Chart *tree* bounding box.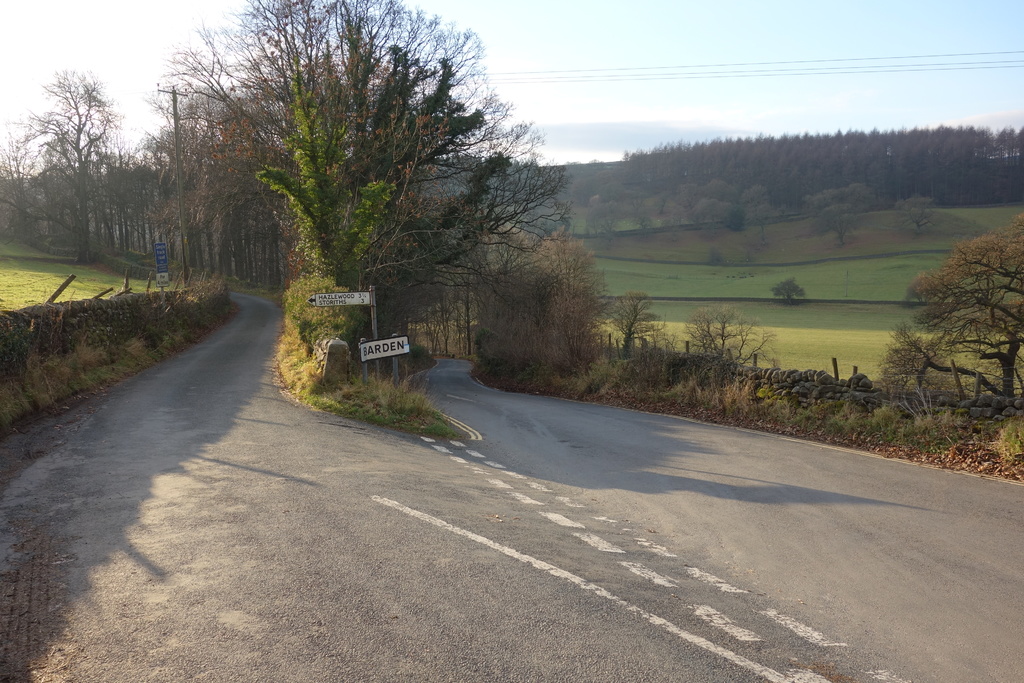
Charted: box(671, 303, 785, 383).
